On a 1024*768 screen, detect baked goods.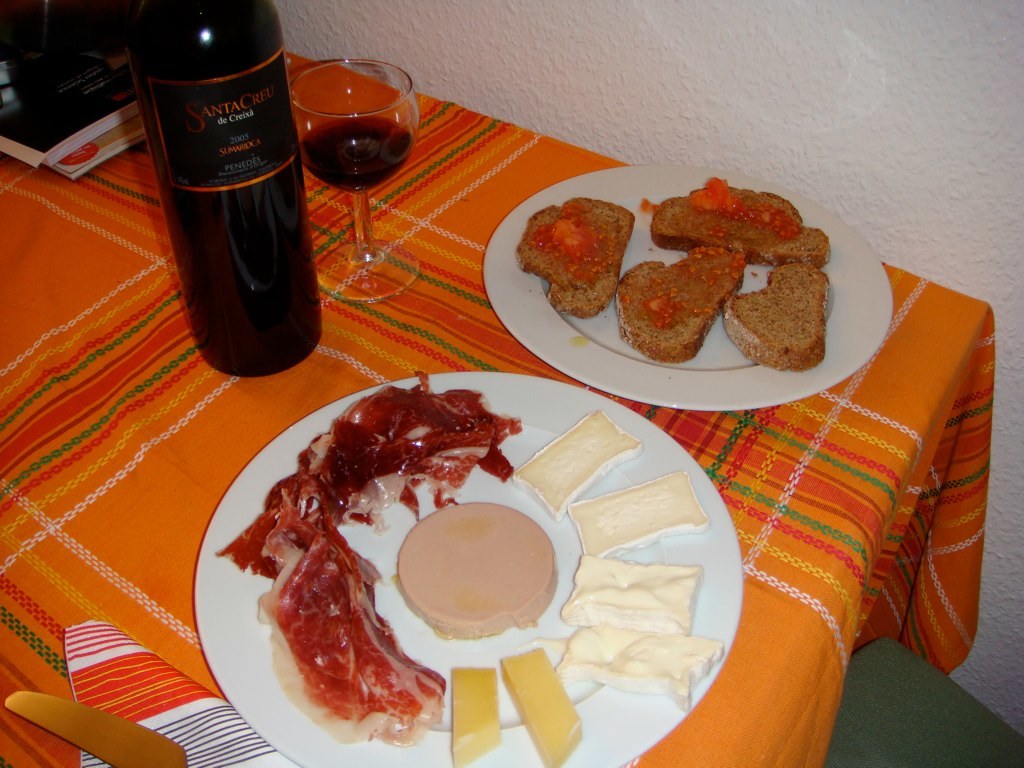
detection(557, 619, 724, 712).
